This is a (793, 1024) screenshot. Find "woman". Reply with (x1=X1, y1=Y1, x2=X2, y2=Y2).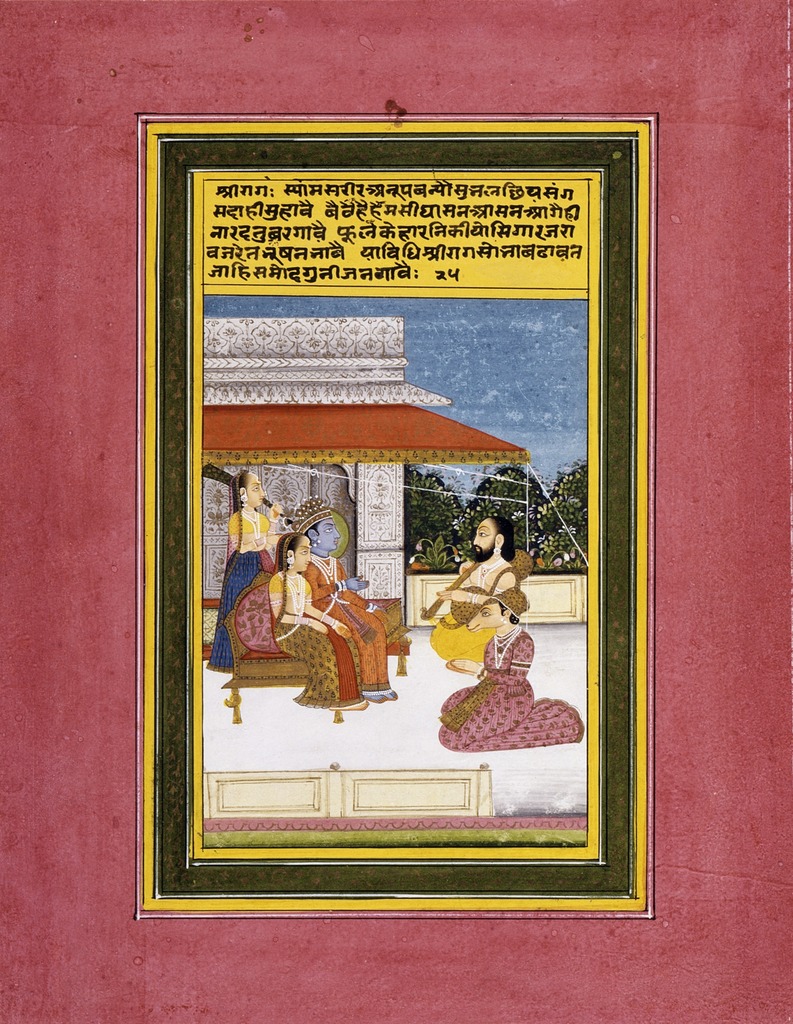
(x1=202, y1=464, x2=280, y2=674).
